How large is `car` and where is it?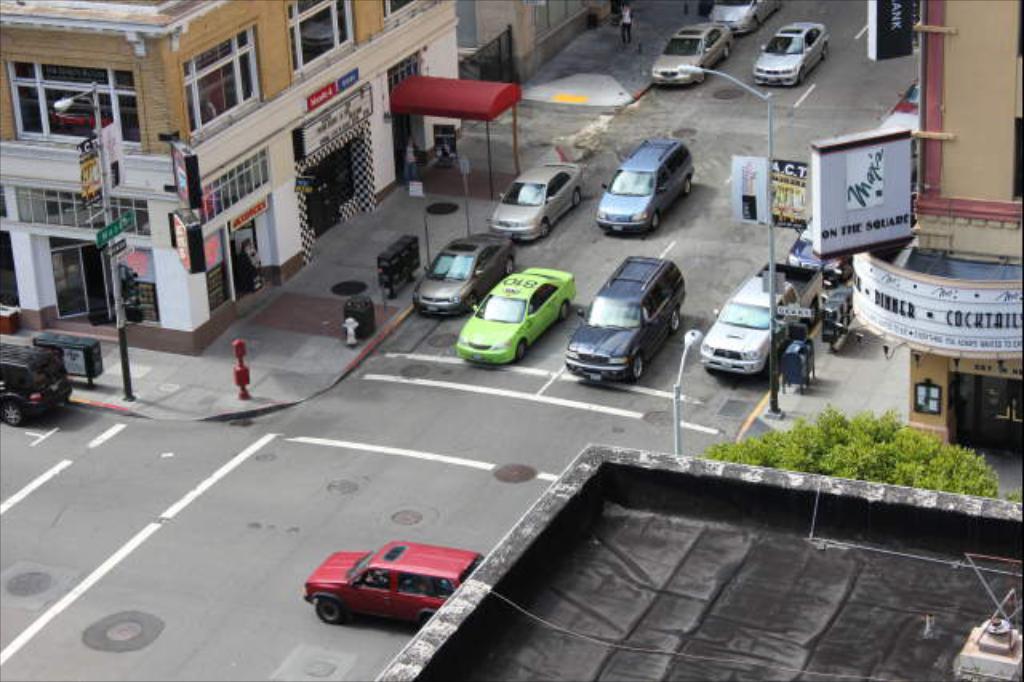
Bounding box: (left=698, top=261, right=824, bottom=371).
